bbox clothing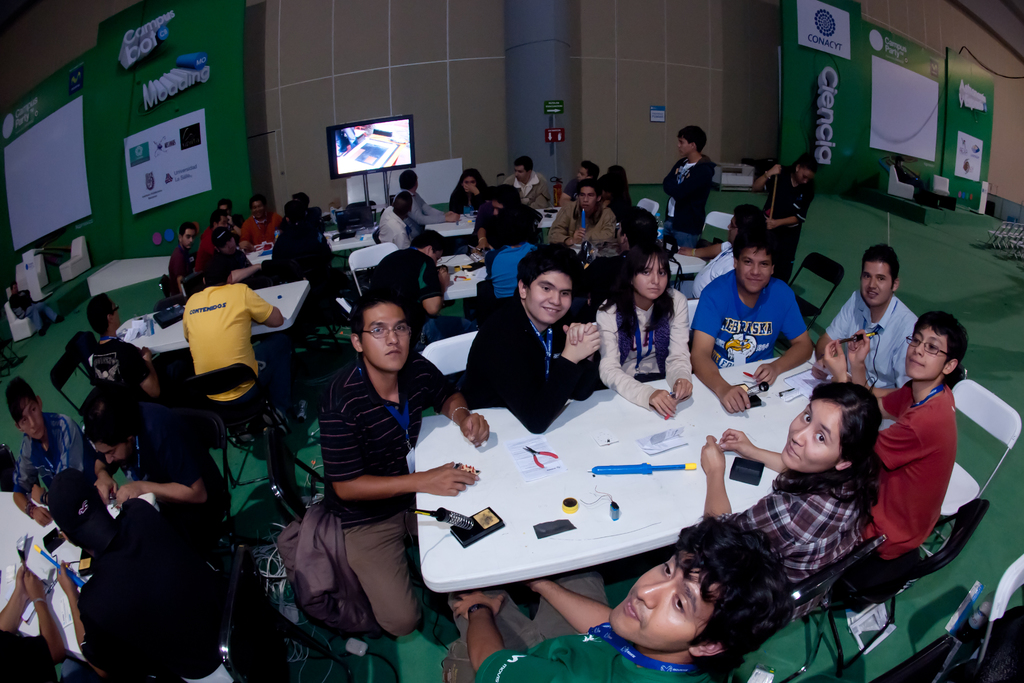
507,170,552,207
